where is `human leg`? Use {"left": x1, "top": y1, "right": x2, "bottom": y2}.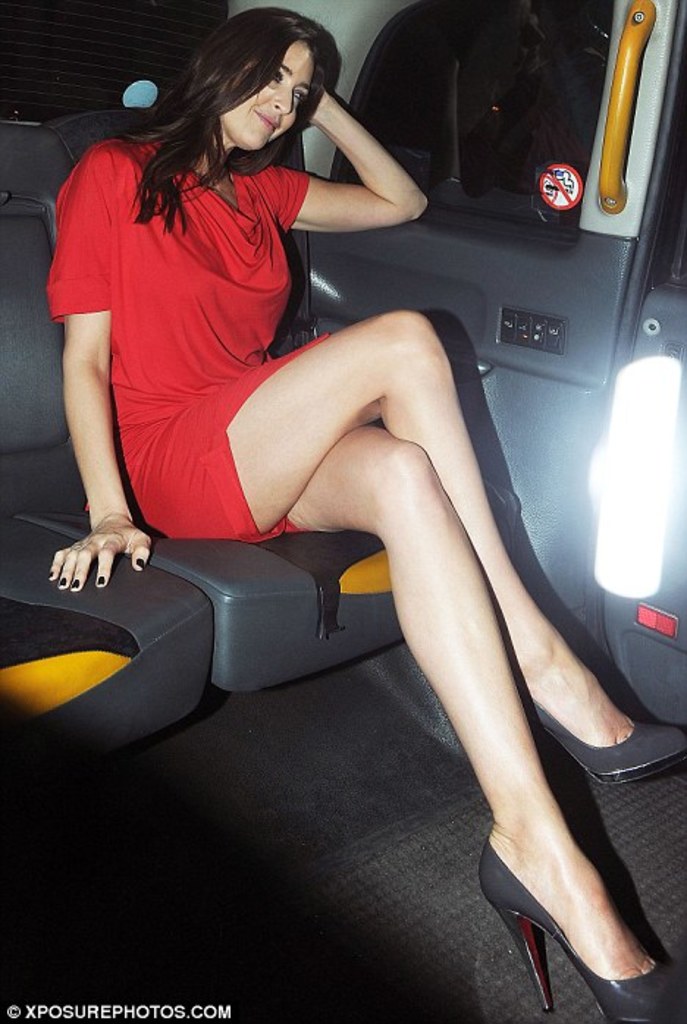
{"left": 122, "top": 304, "right": 686, "bottom": 786}.
